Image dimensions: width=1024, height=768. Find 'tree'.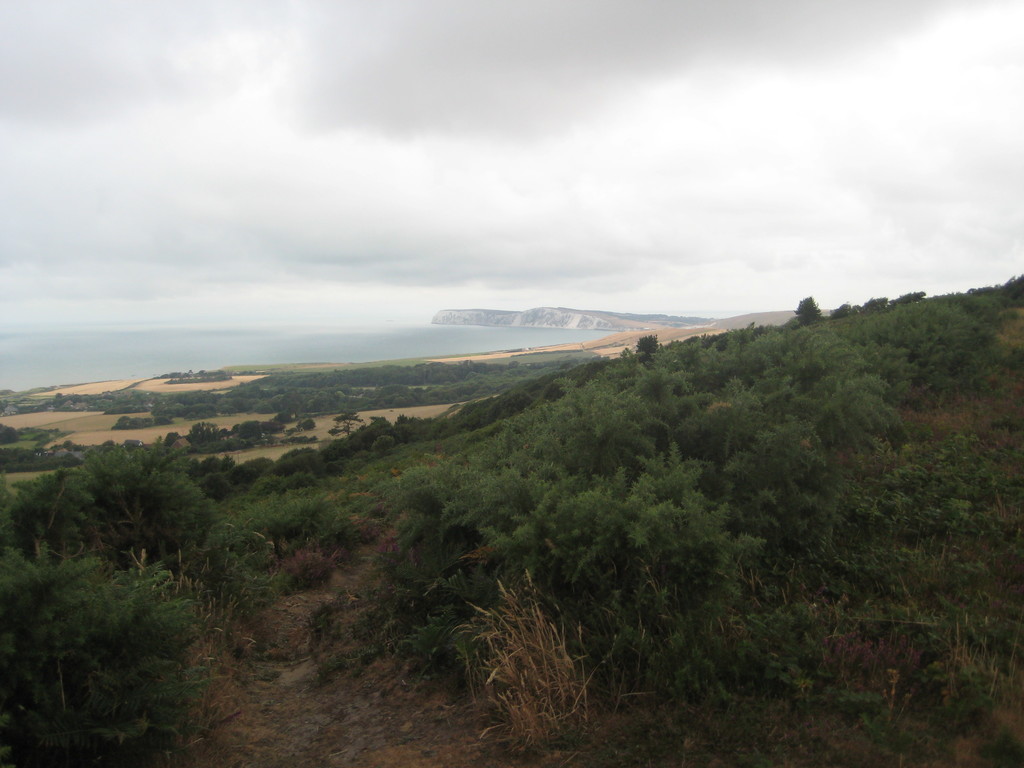
bbox(828, 302, 854, 322).
